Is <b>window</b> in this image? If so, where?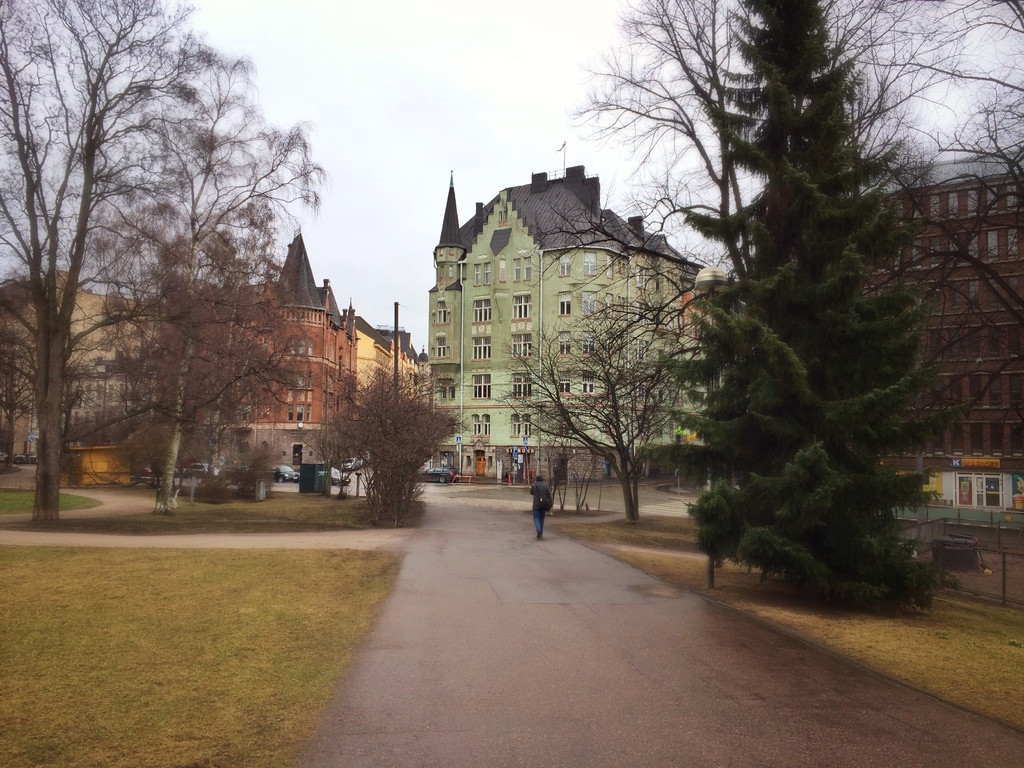
Yes, at (298,374,303,383).
